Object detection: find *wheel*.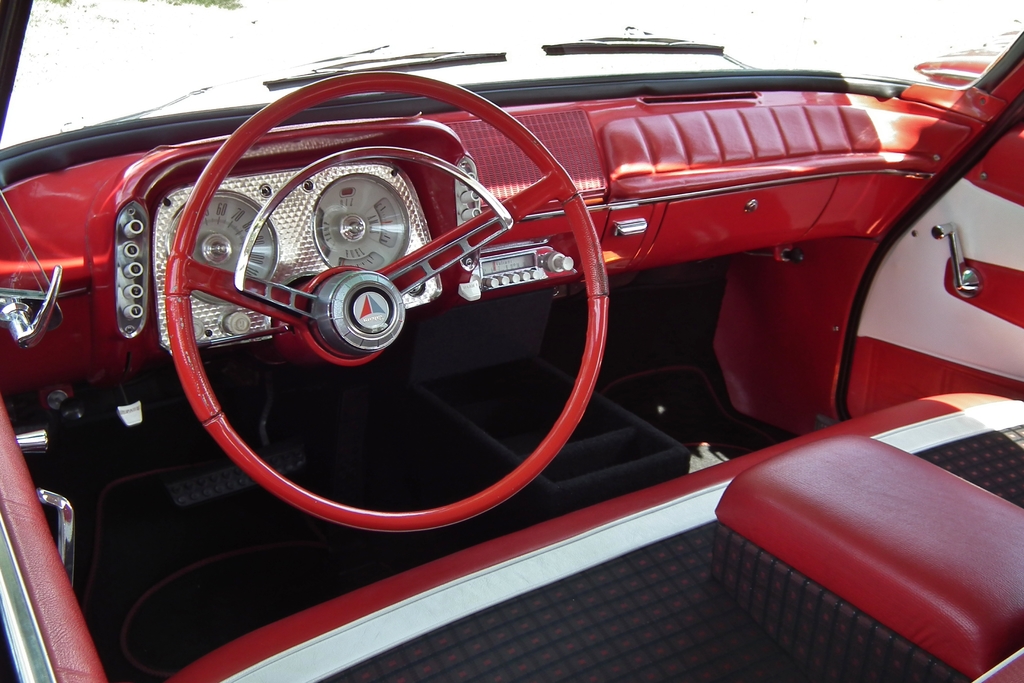
{"x1": 166, "y1": 70, "x2": 609, "y2": 526}.
